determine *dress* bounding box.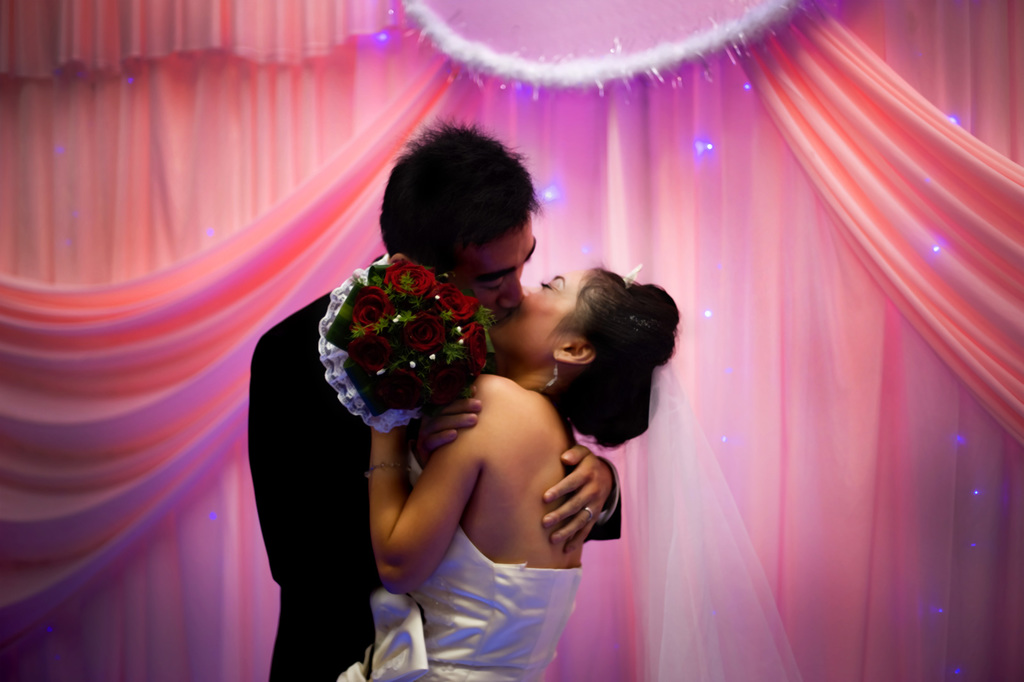
Determined: 337,522,583,681.
